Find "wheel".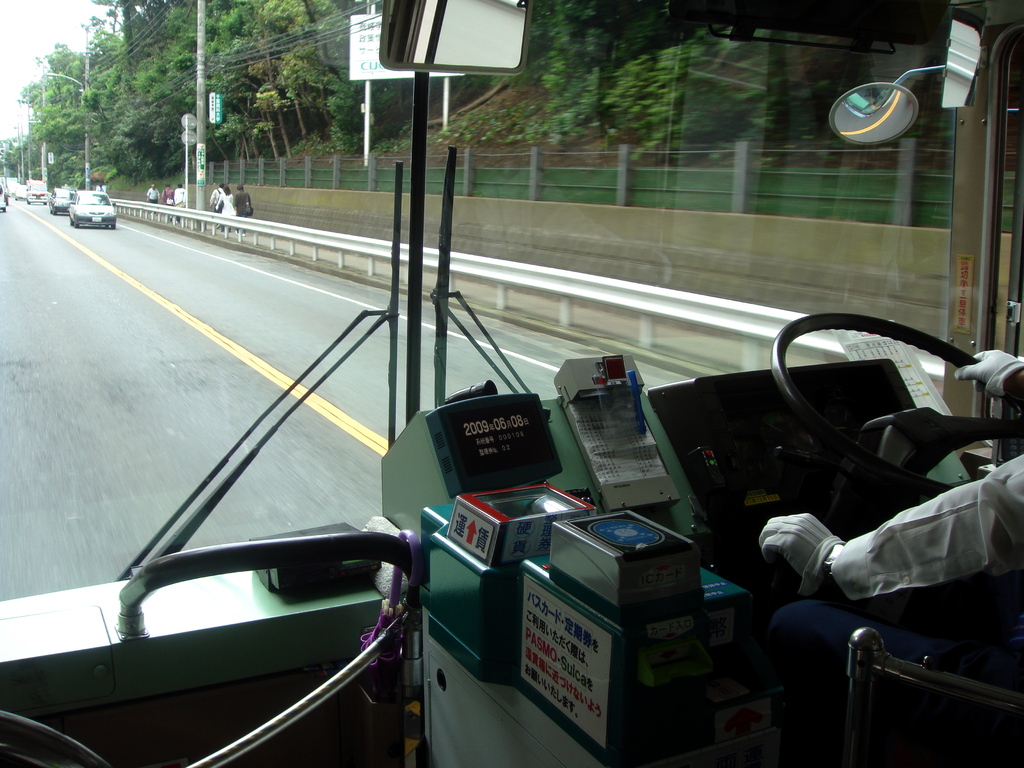
[x1=104, y1=225, x2=108, y2=227].
